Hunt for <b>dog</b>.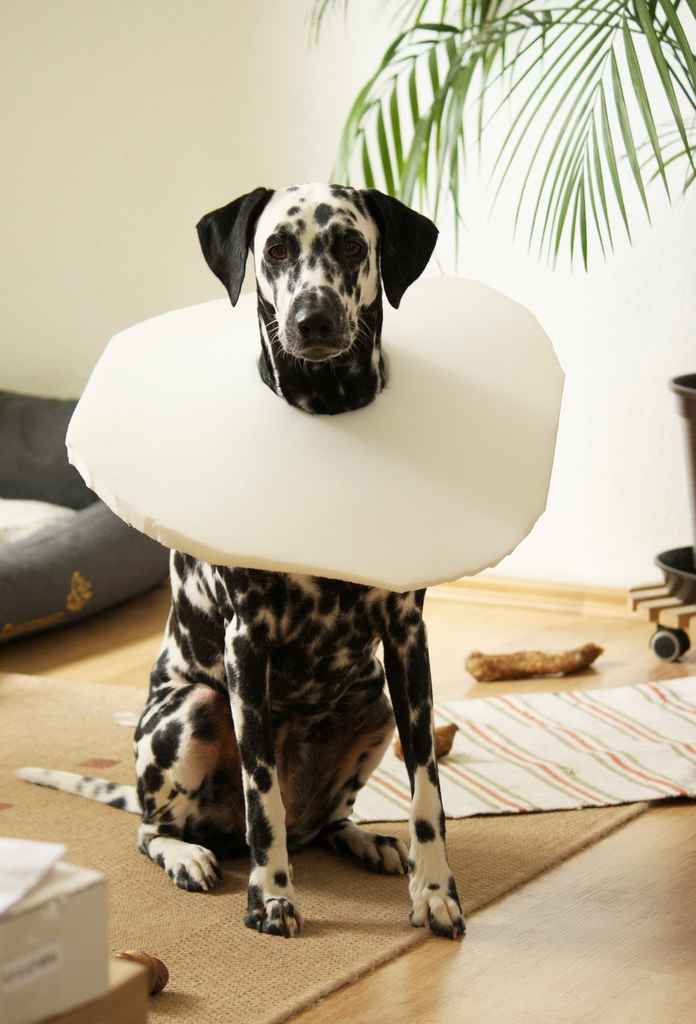
Hunted down at (left=13, top=183, right=462, bottom=942).
